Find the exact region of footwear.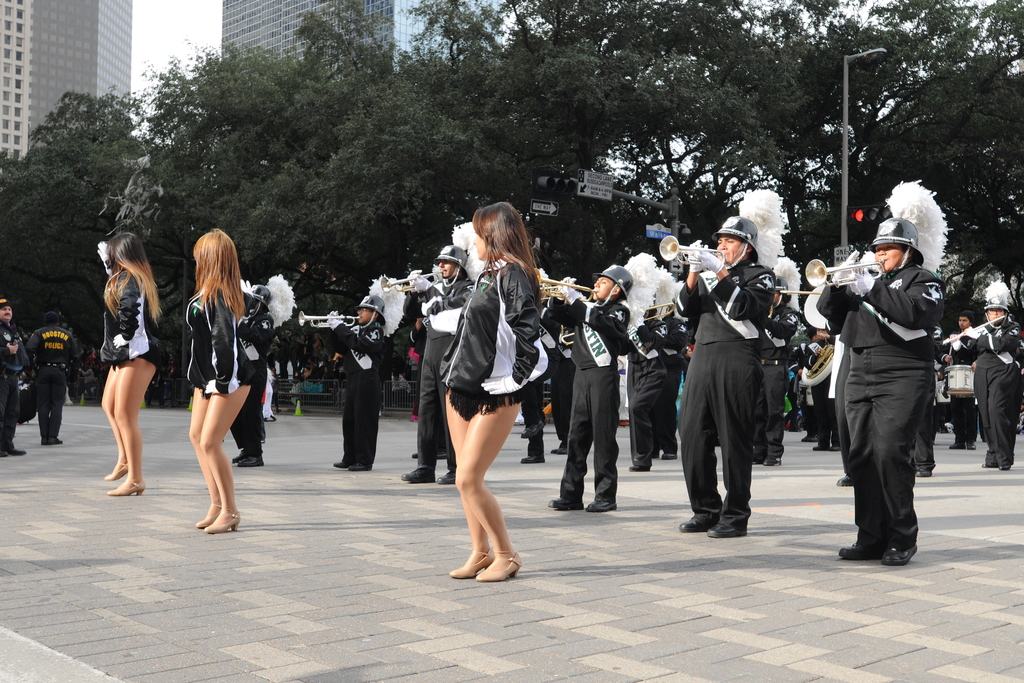
Exact region: 0 446 28 456.
